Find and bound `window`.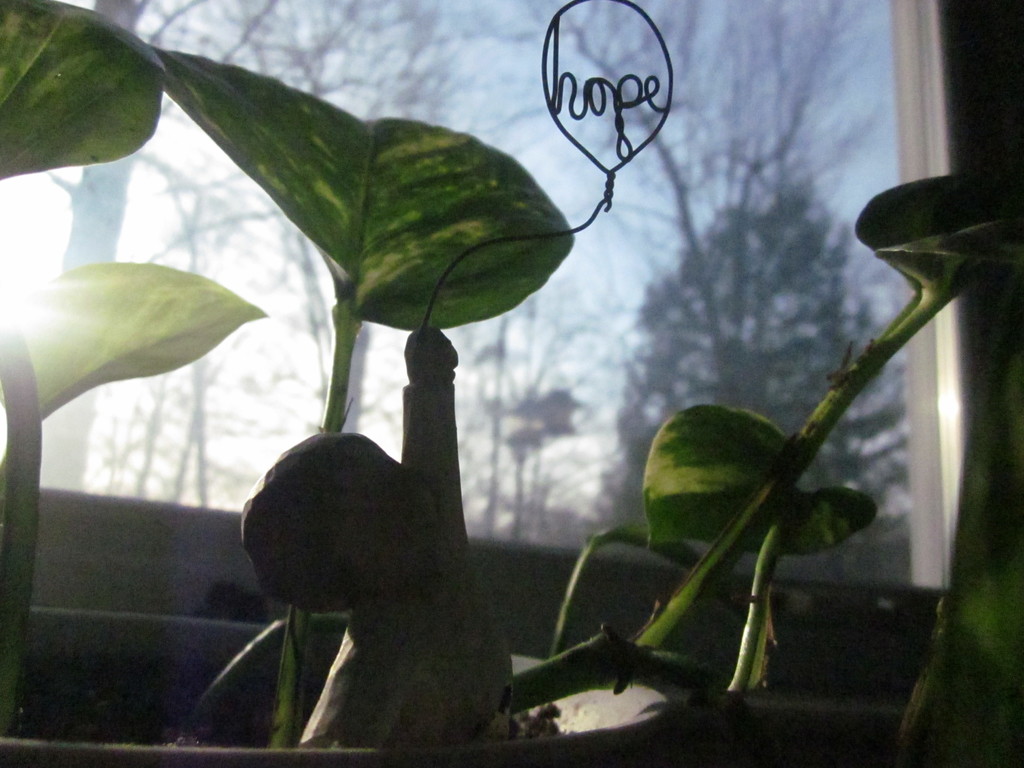
Bound: bbox=[0, 0, 952, 712].
